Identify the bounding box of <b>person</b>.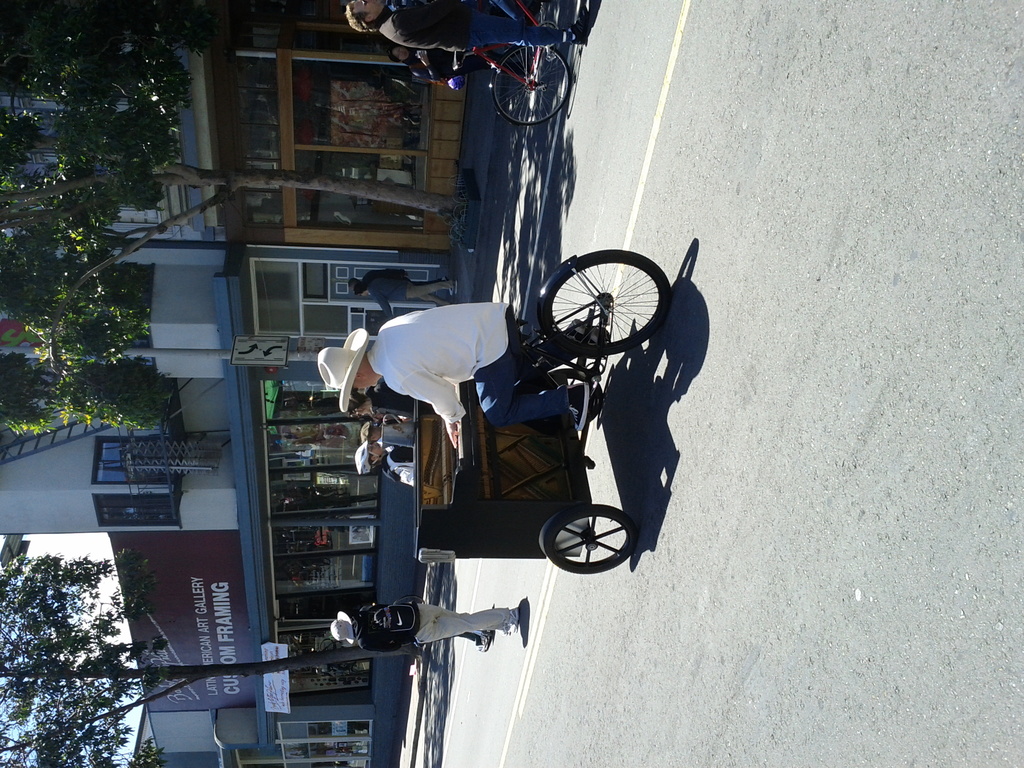
{"x1": 330, "y1": 602, "x2": 516, "y2": 654}.
